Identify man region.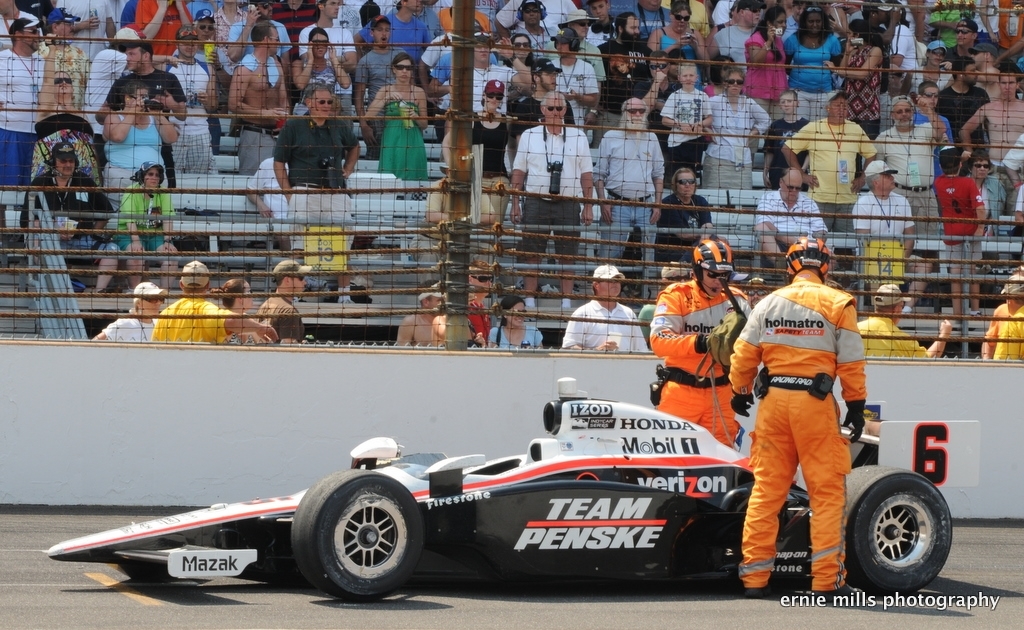
Region: 552,5,605,81.
